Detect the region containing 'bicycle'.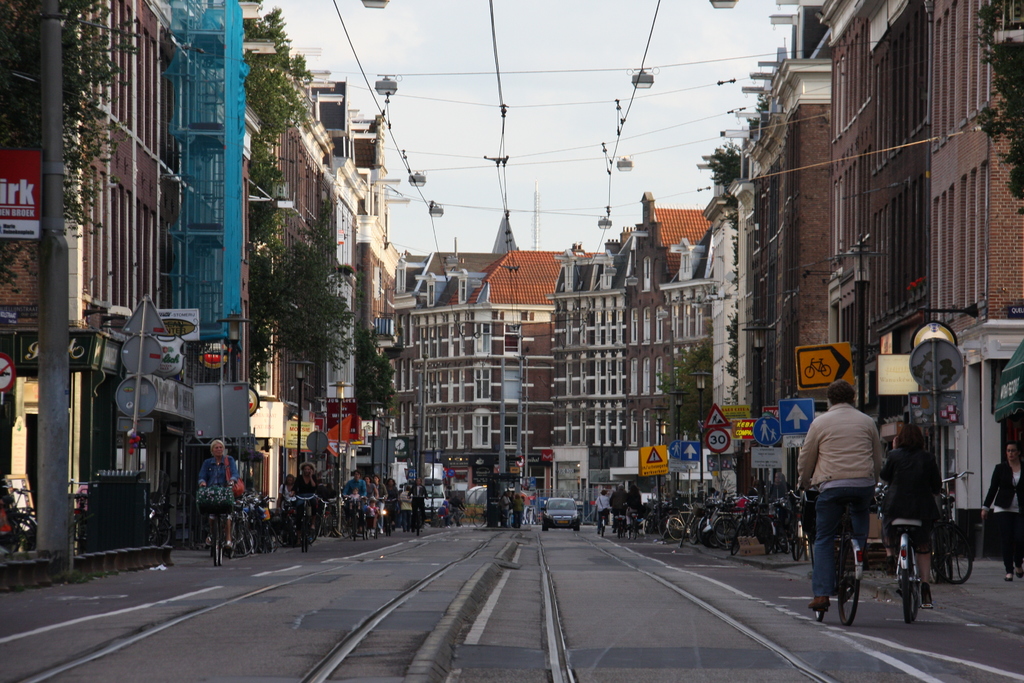
(x1=707, y1=488, x2=759, y2=563).
